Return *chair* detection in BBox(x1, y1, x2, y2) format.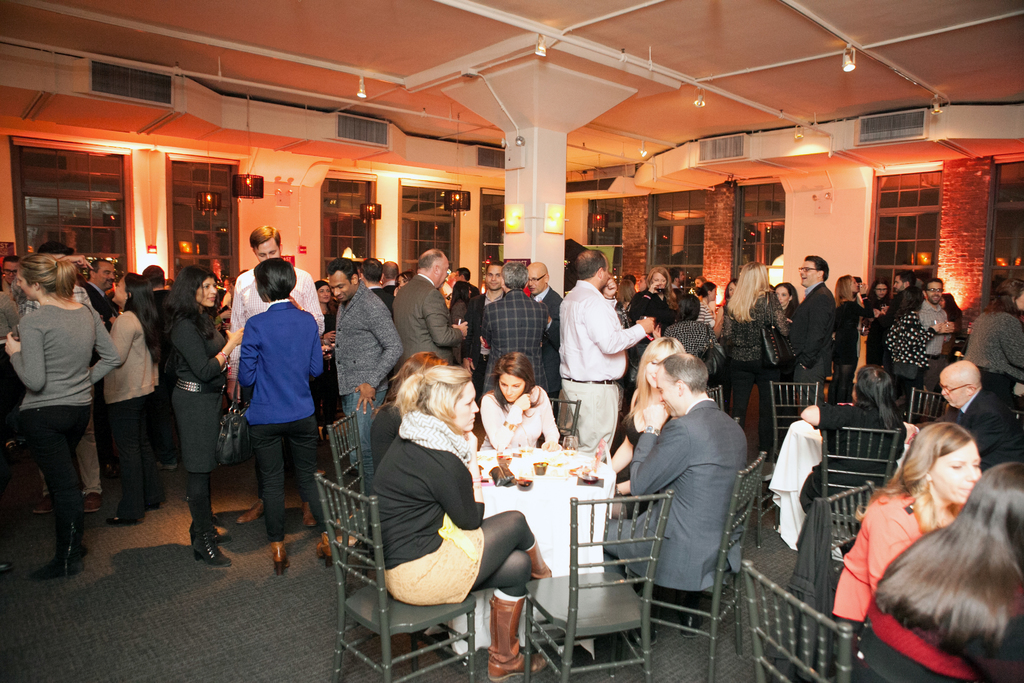
BBox(741, 557, 850, 682).
